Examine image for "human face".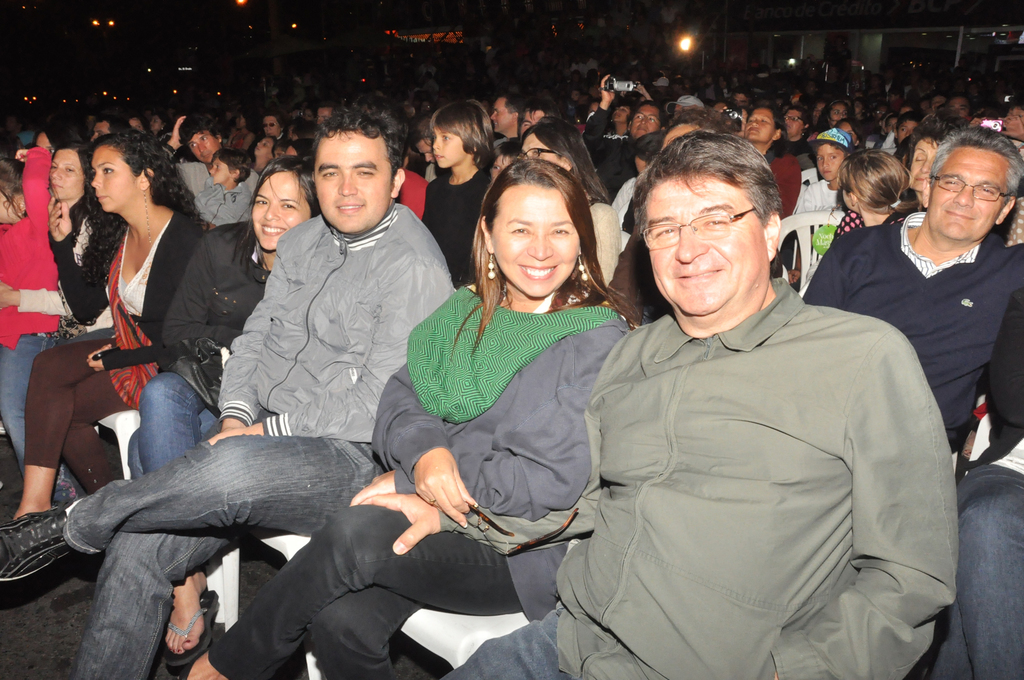
Examination result: 430:128:467:169.
